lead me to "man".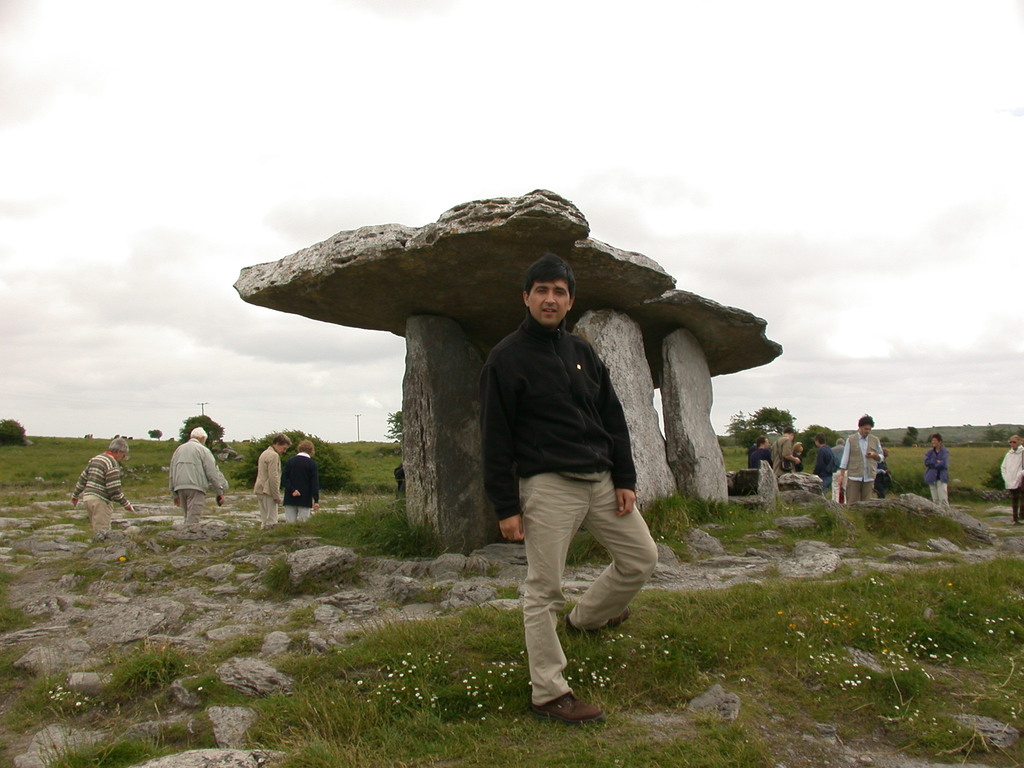
Lead to 810 433 837 486.
